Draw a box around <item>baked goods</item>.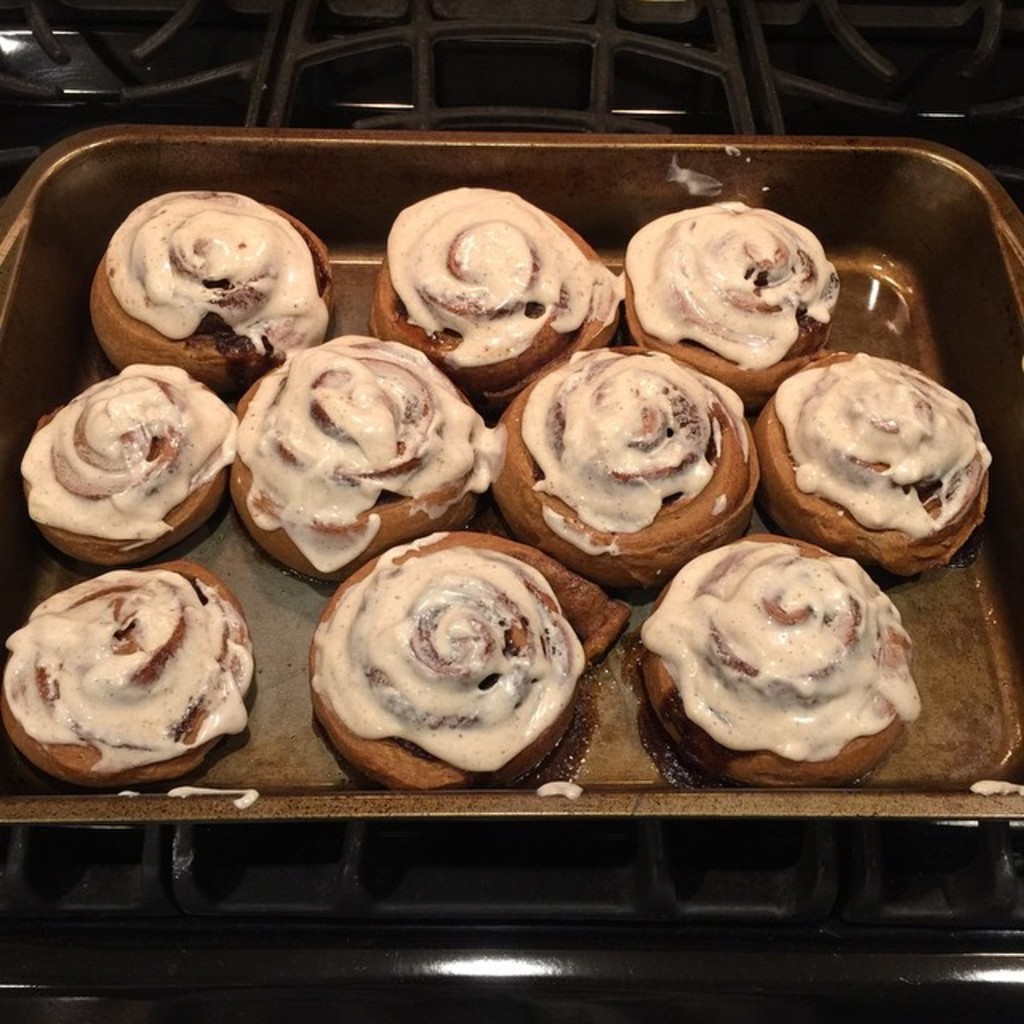
(x1=754, y1=354, x2=992, y2=578).
